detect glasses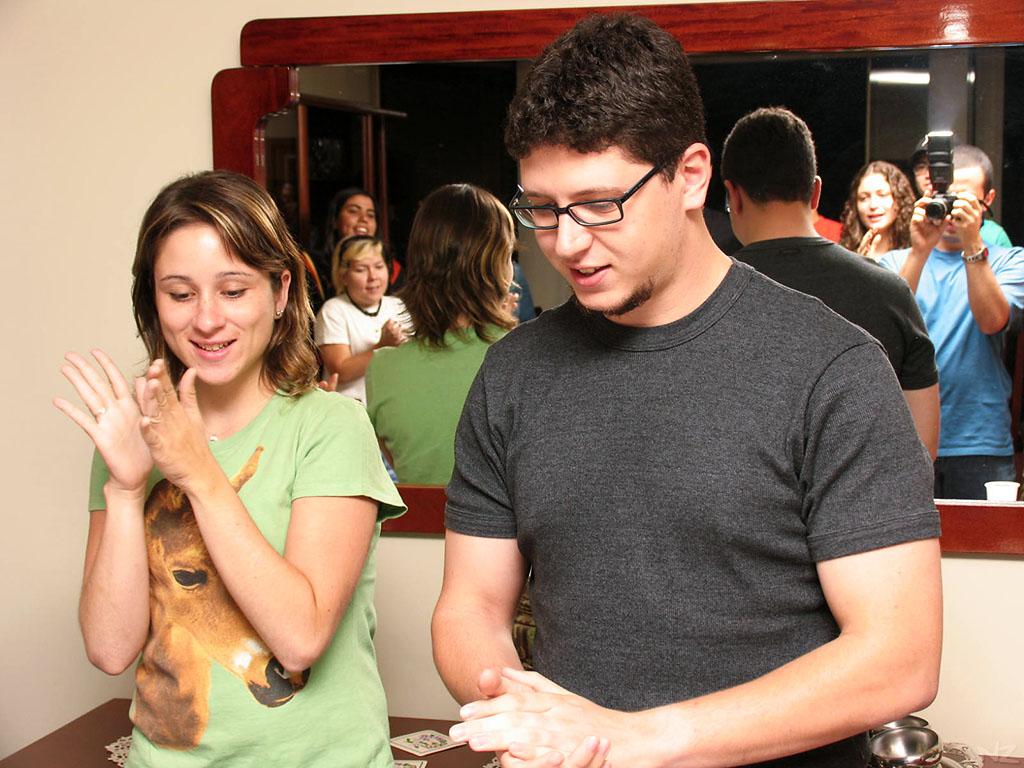
pyautogui.locateOnScreen(504, 148, 683, 232)
